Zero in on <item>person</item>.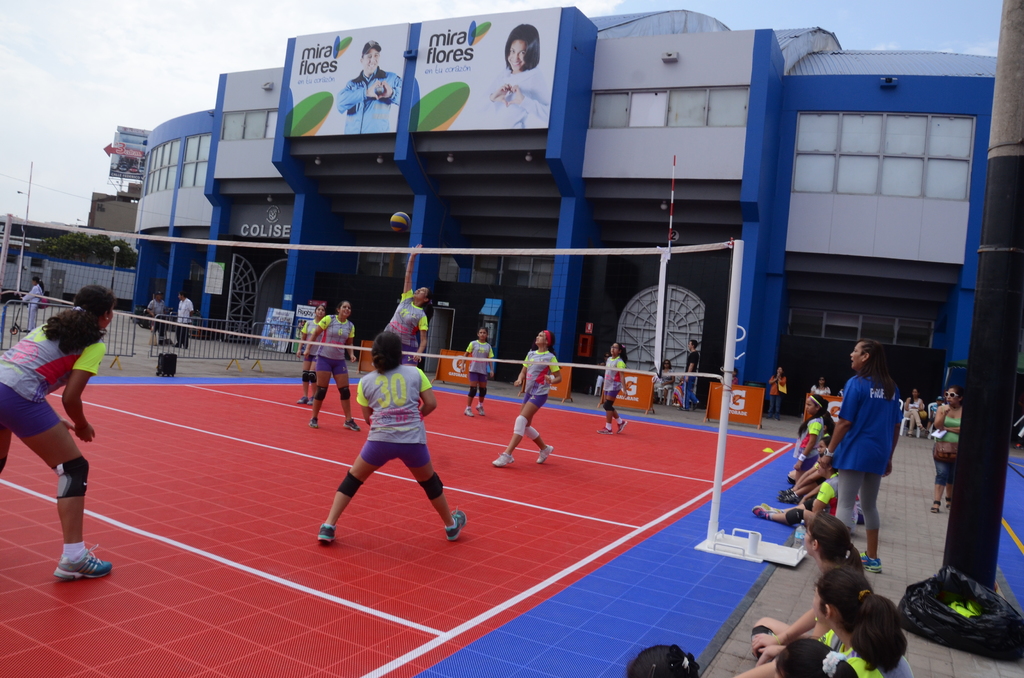
Zeroed in: bbox(148, 287, 172, 344).
